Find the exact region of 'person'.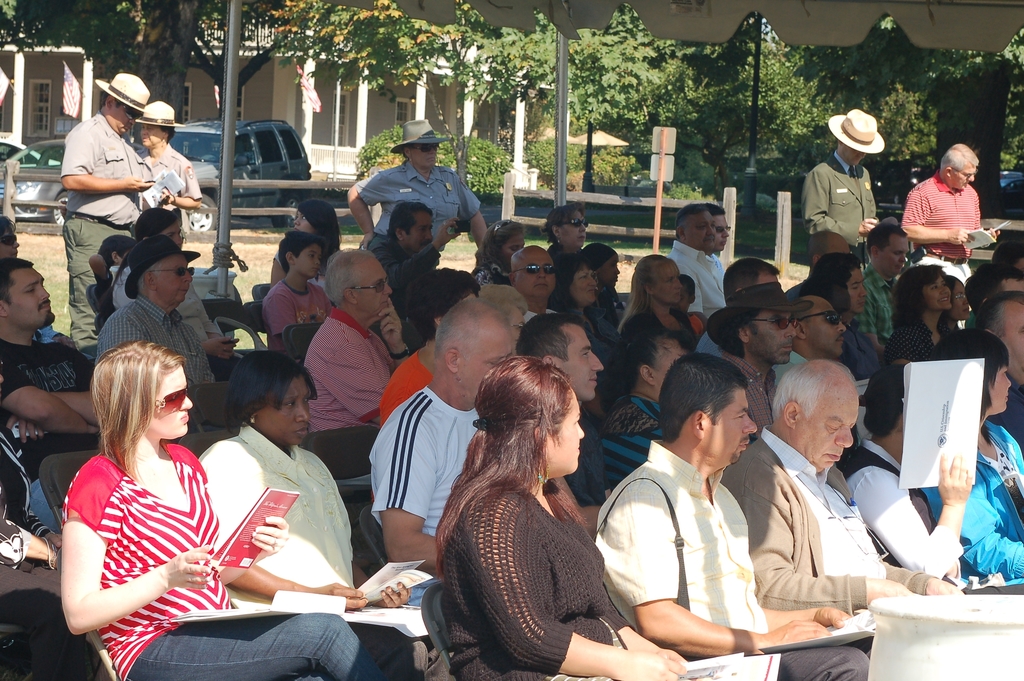
Exact region: bbox=[61, 339, 392, 680].
